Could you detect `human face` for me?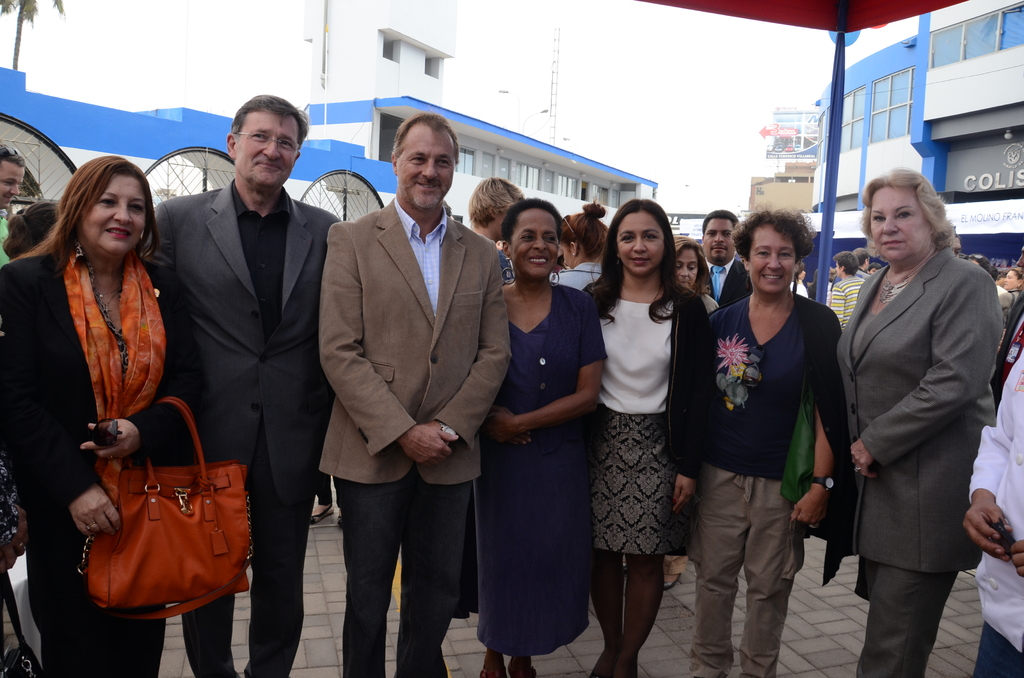
Detection result: select_region(869, 186, 930, 263).
